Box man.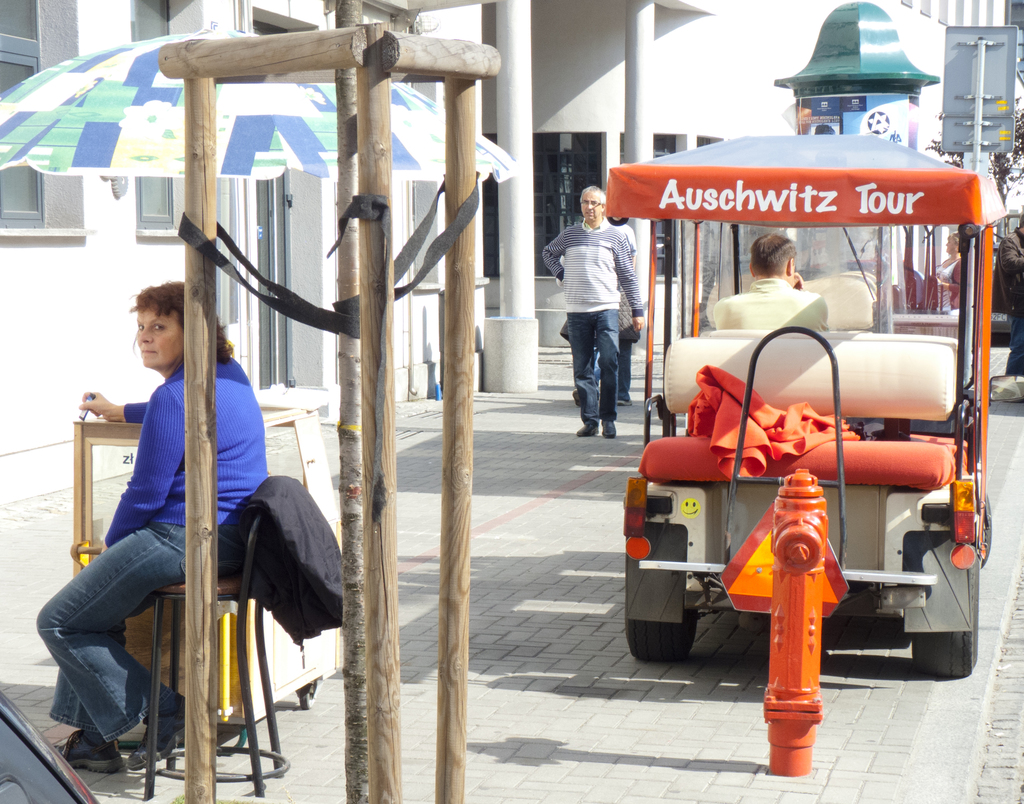
x1=993 y1=218 x2=1023 y2=377.
